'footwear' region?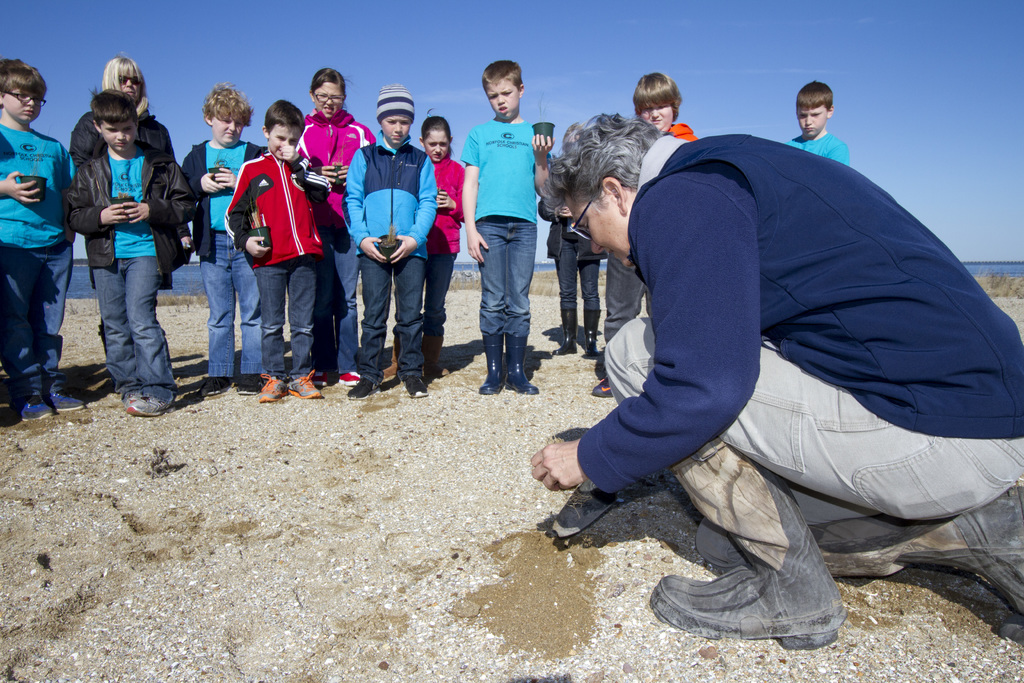
x1=509 y1=335 x2=540 y2=391
